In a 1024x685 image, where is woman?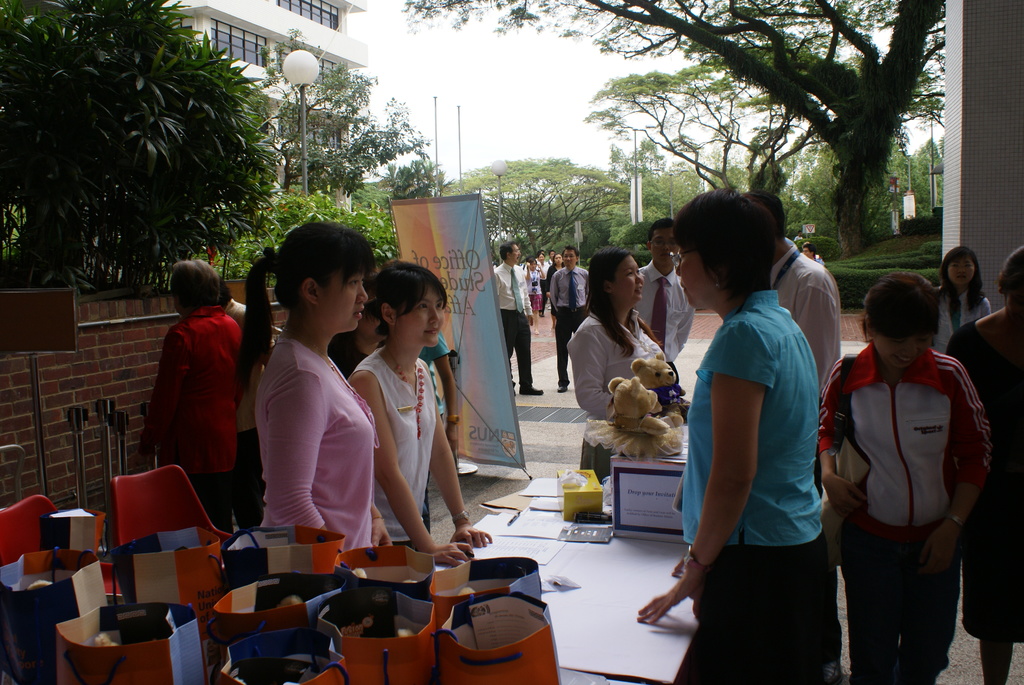
locate(566, 246, 684, 485).
